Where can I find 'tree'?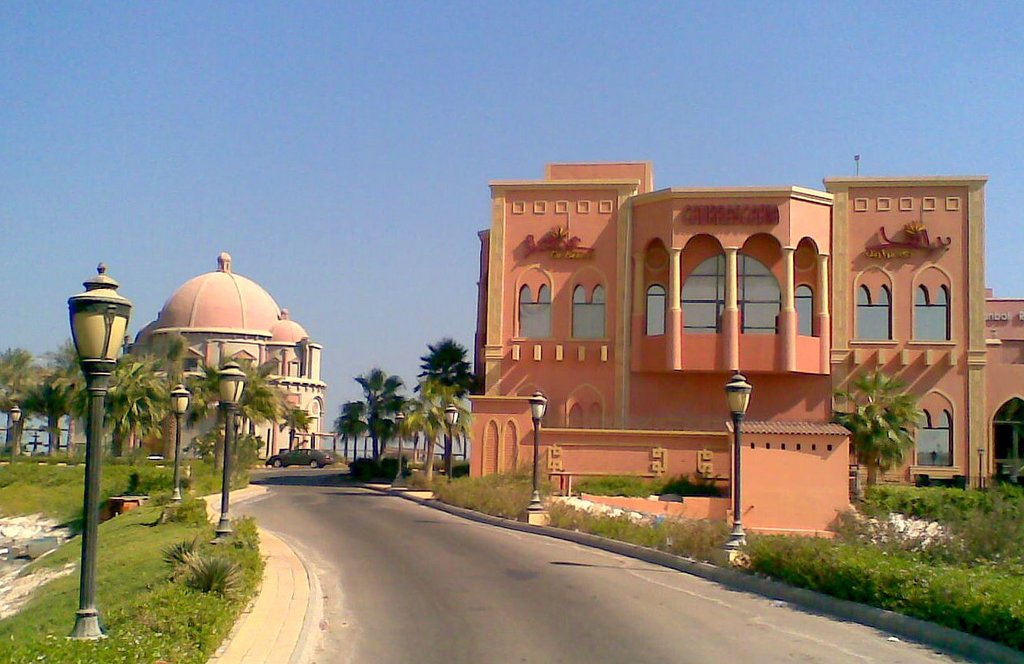
You can find it at crop(69, 331, 85, 461).
